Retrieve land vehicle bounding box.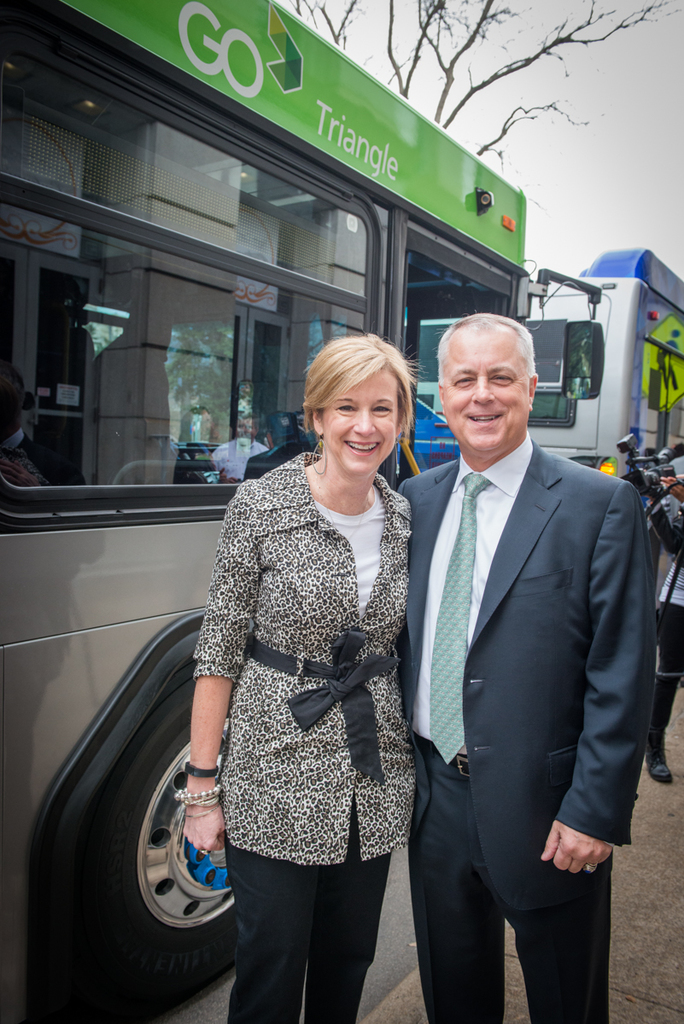
Bounding box: 0, 6, 606, 1010.
